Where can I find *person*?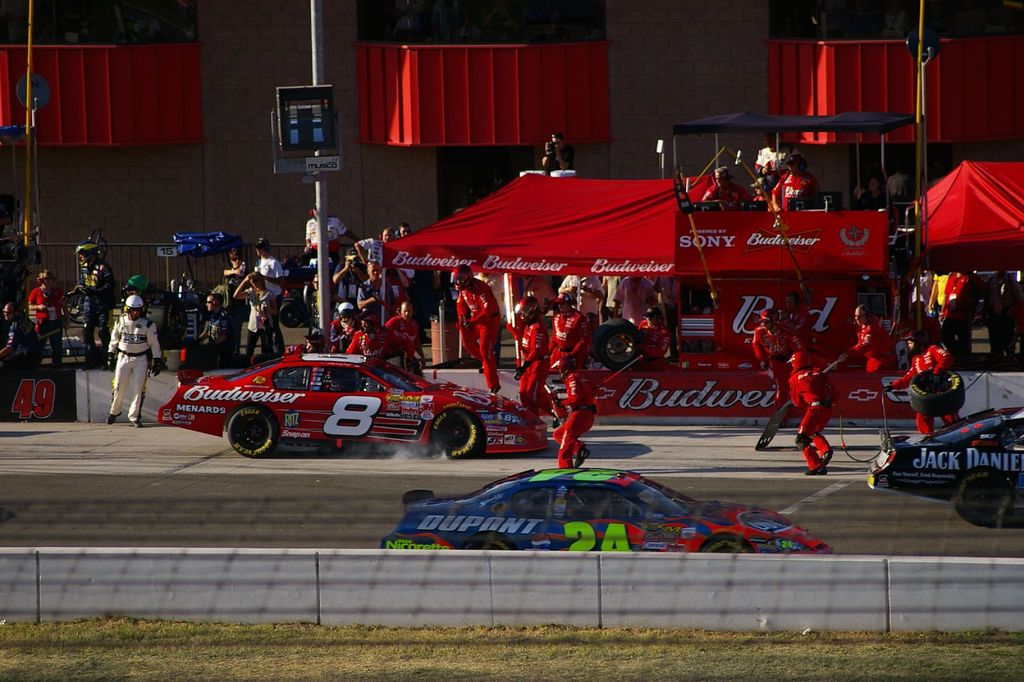
You can find it at crop(469, 271, 509, 363).
